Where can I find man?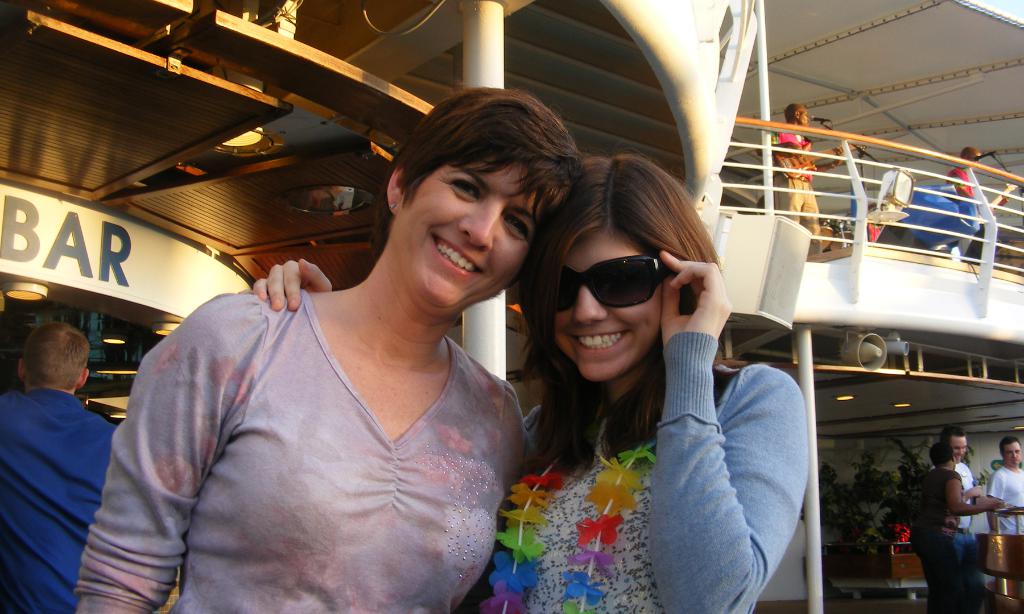
You can find it at locate(2, 307, 134, 597).
